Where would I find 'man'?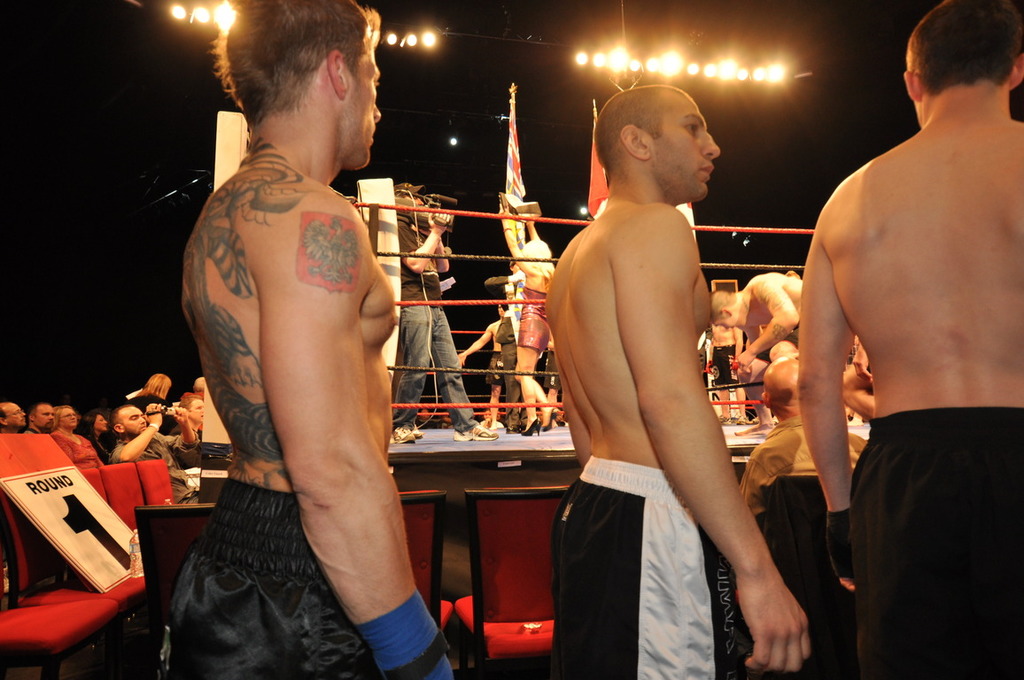
At x1=542 y1=84 x2=813 y2=679.
